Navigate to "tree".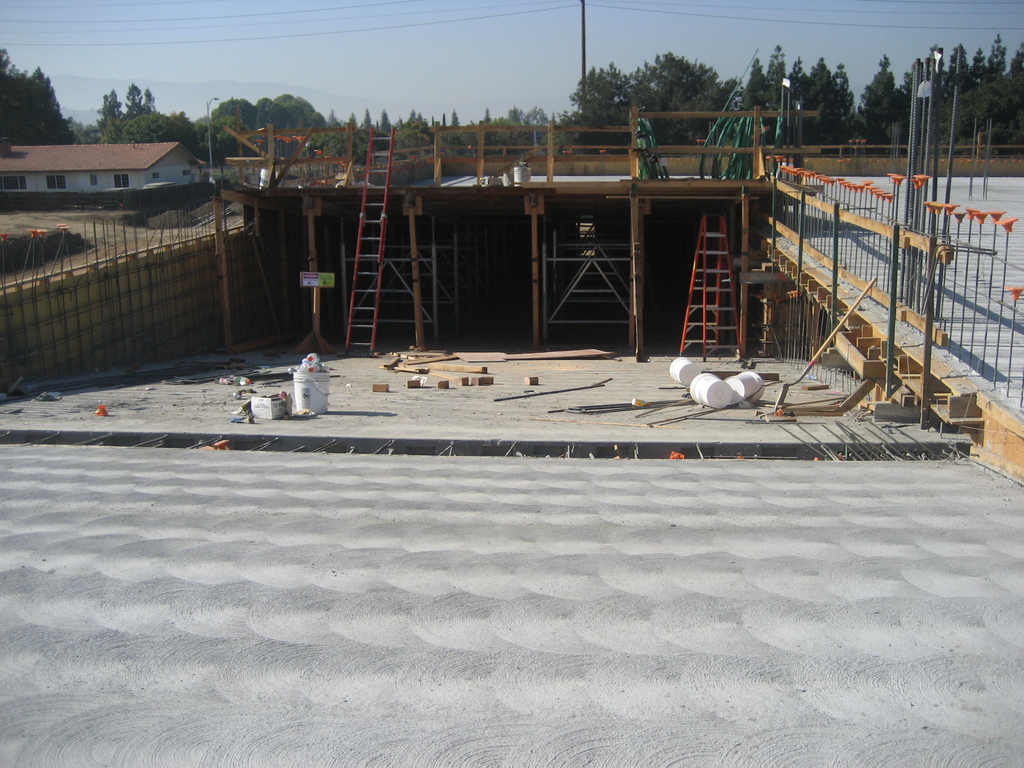
Navigation target: (left=121, top=106, right=175, bottom=142).
